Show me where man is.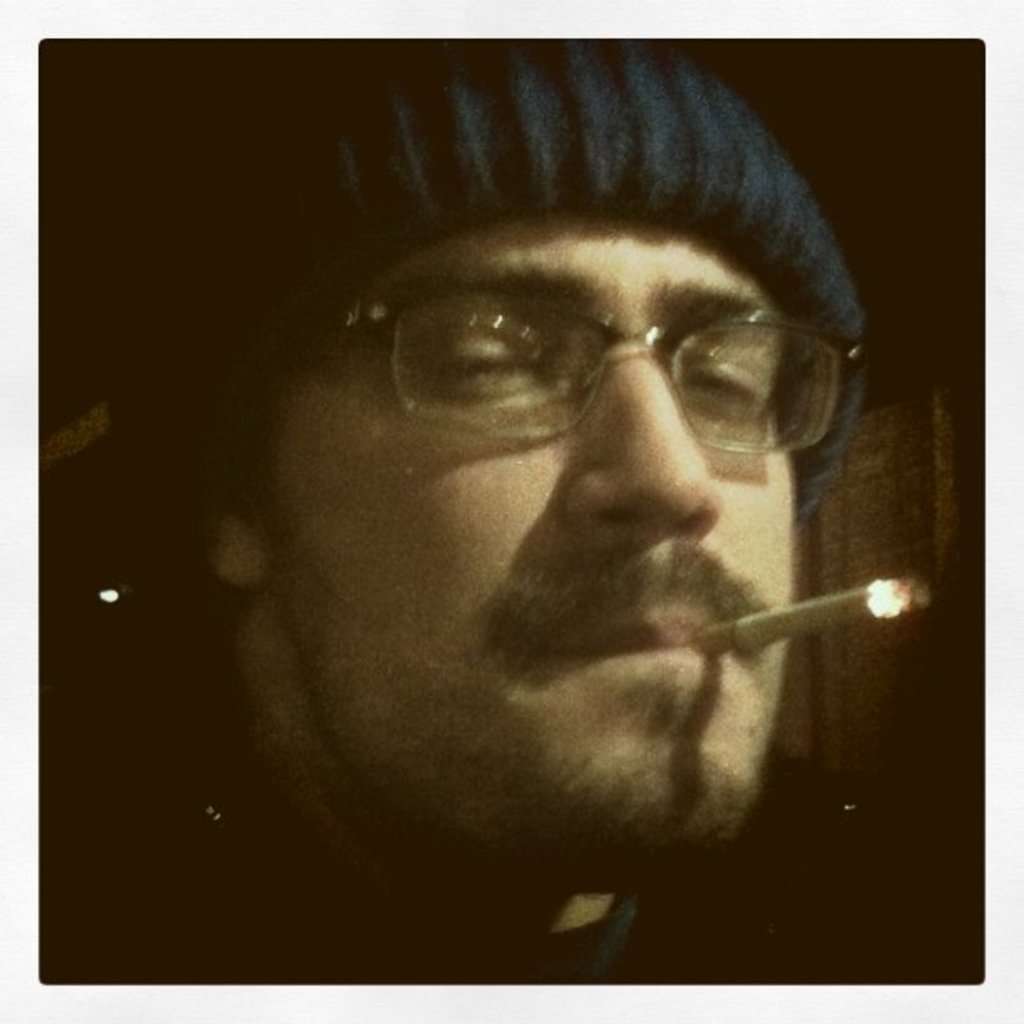
man is at bbox=[62, 54, 987, 959].
